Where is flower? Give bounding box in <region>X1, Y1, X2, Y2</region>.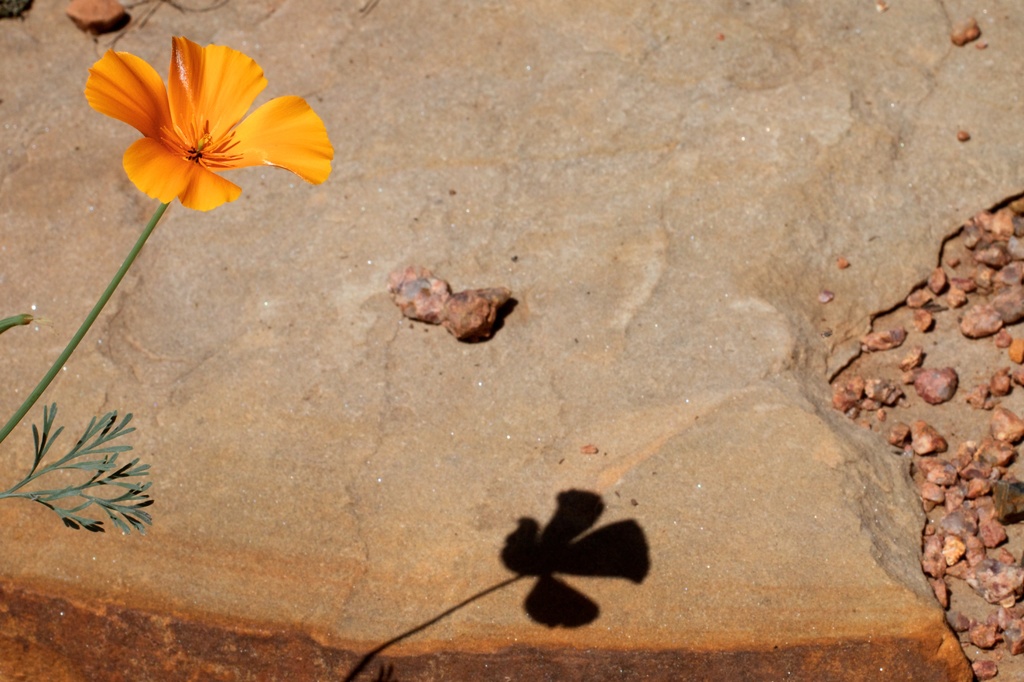
<region>72, 28, 326, 210</region>.
